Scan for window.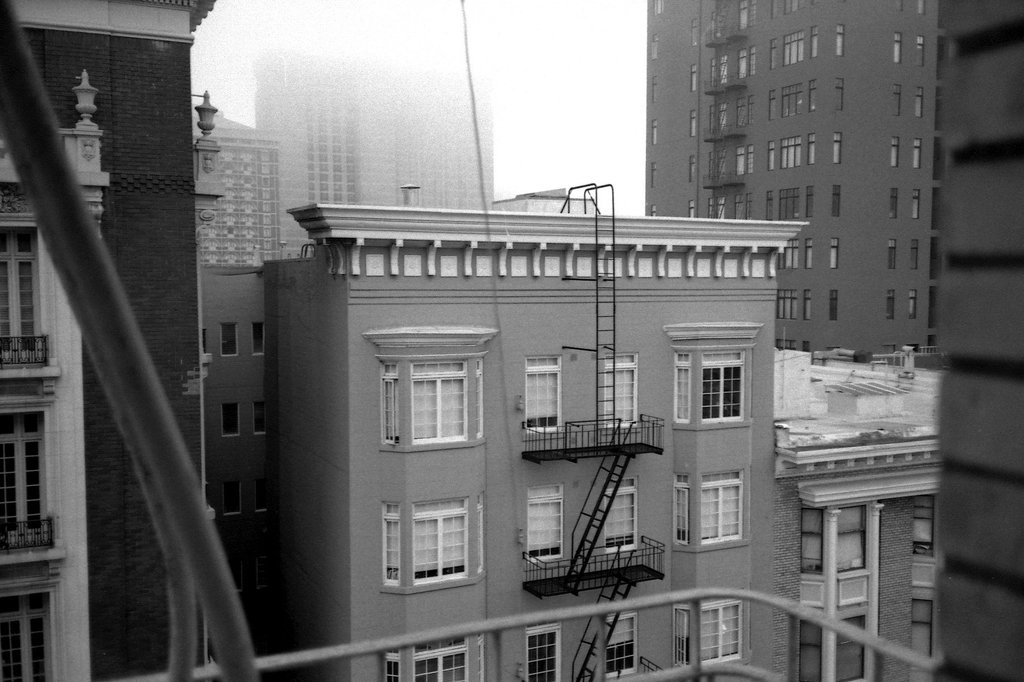
Scan result: 897 1 901 10.
